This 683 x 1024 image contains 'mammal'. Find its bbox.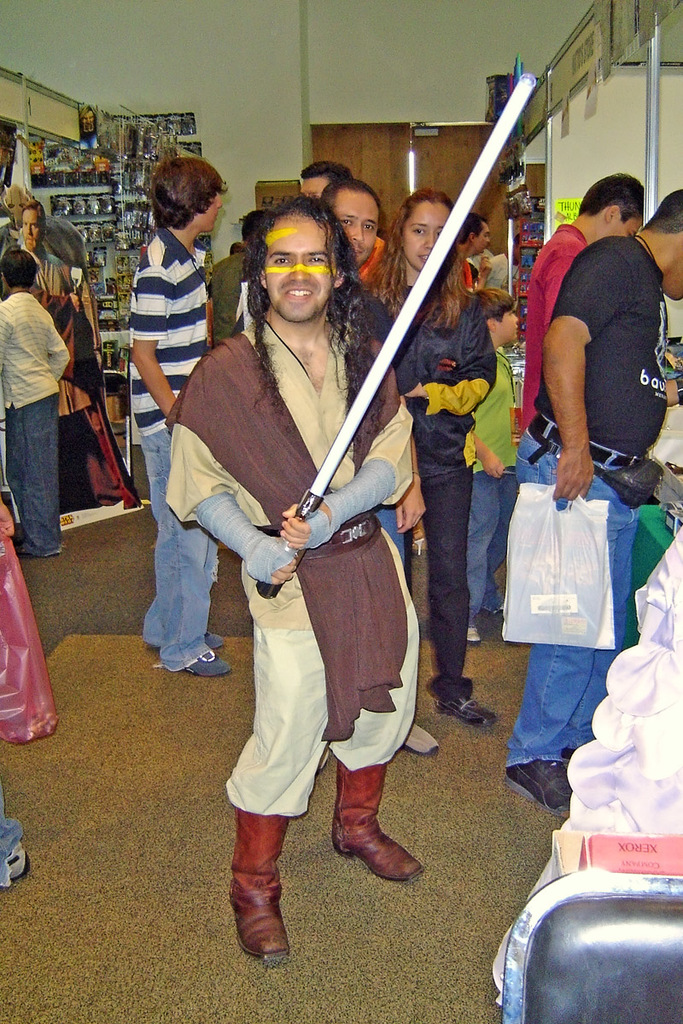
x1=0, y1=251, x2=76, y2=556.
